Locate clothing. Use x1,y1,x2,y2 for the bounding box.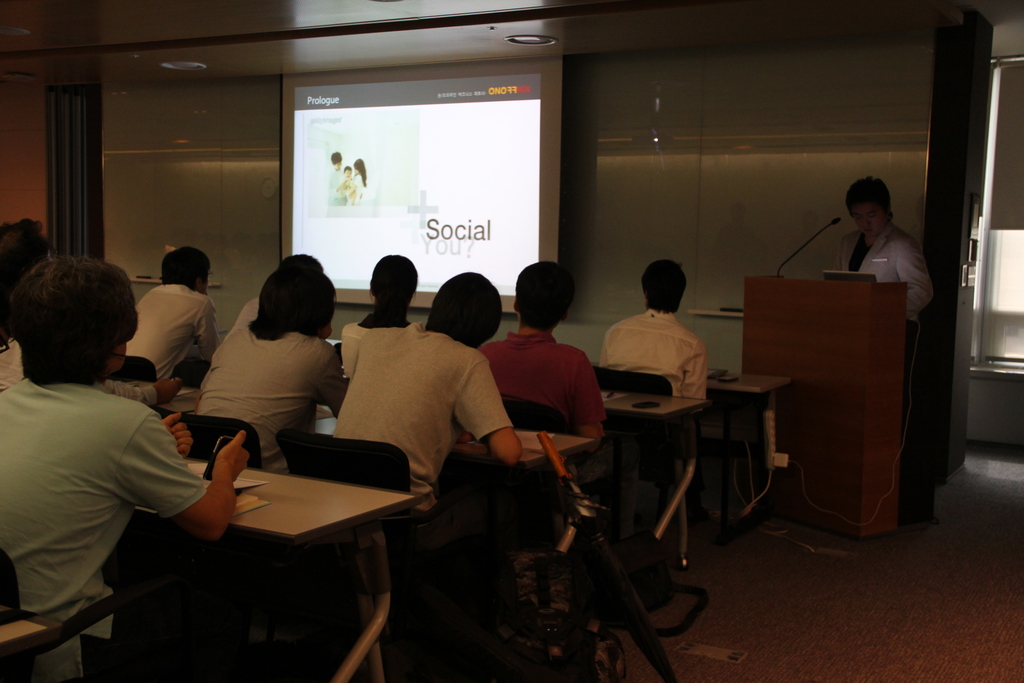
330,318,519,511.
